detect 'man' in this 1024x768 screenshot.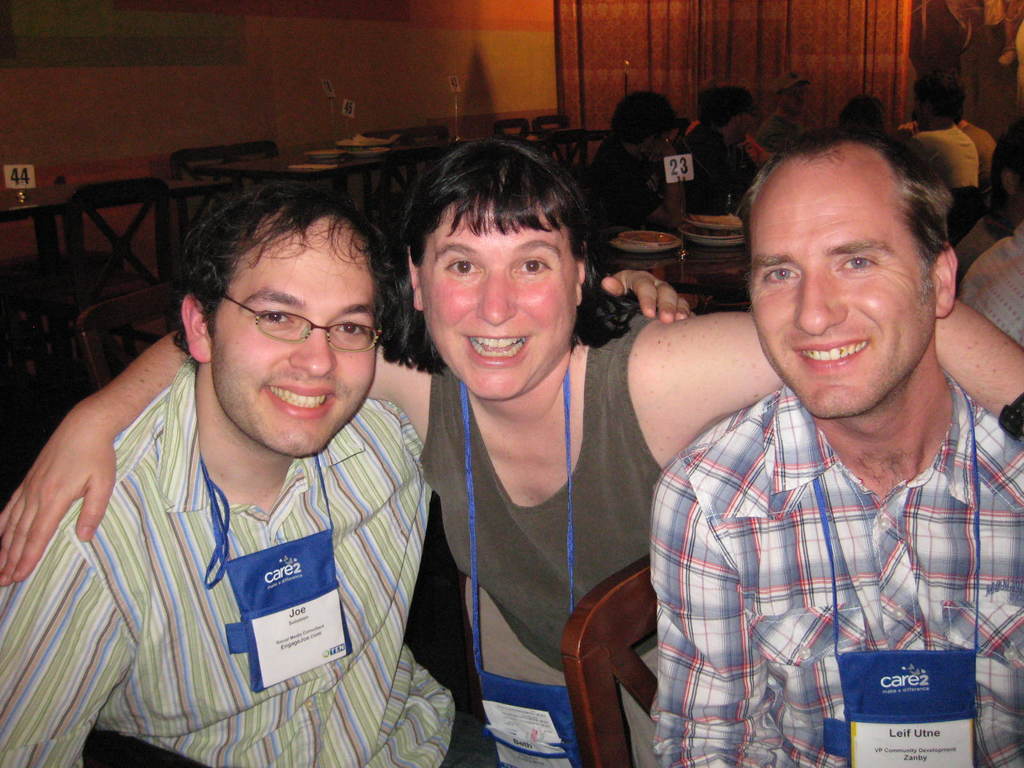
Detection: [12, 133, 468, 757].
